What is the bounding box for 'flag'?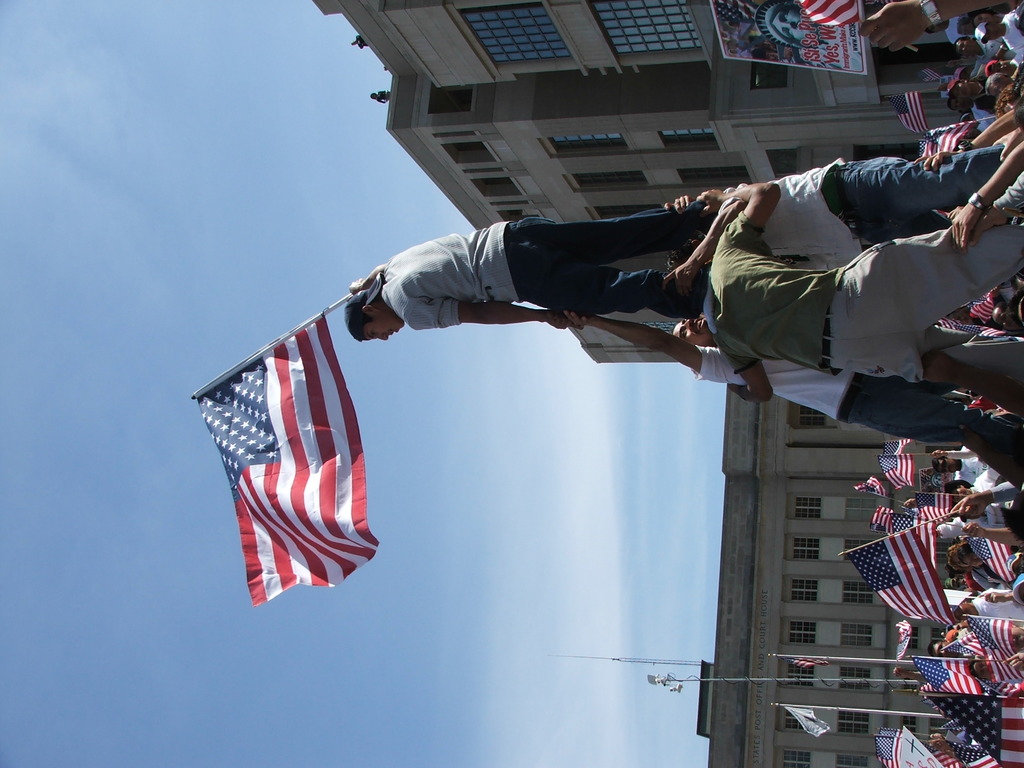
Rect(970, 281, 997, 323).
